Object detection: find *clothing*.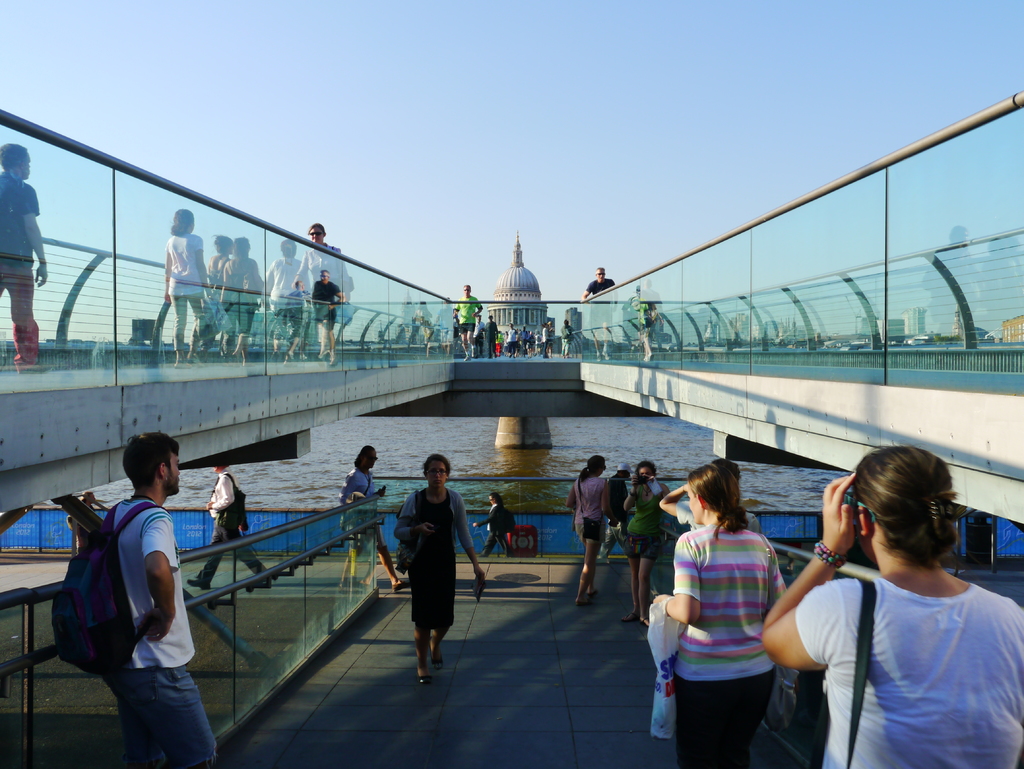
Rect(267, 255, 300, 341).
